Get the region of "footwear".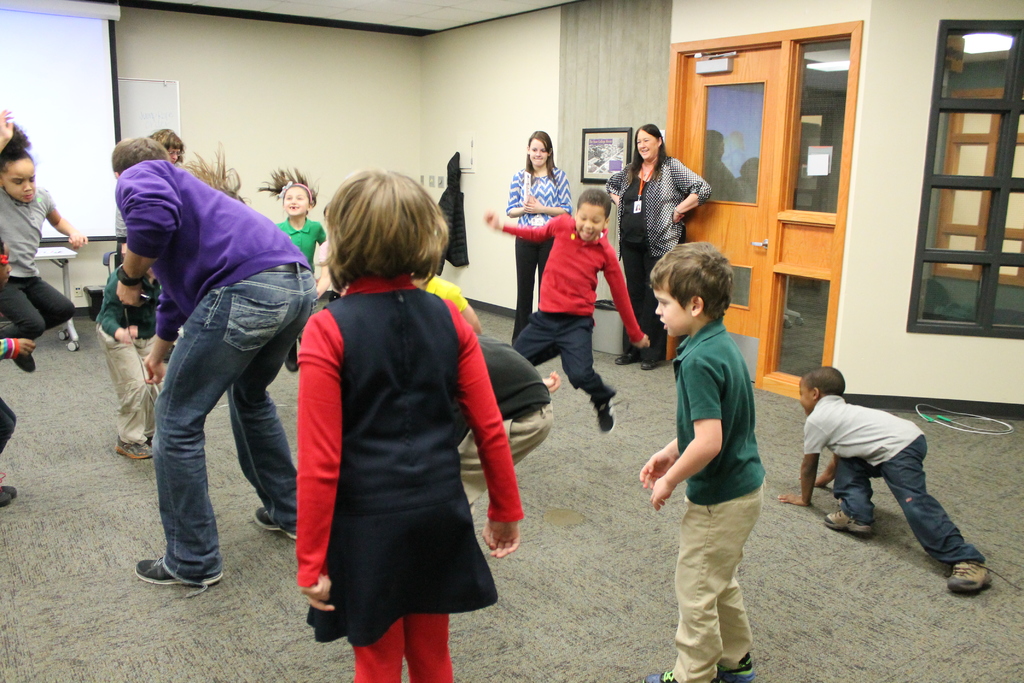
bbox=(0, 495, 12, 509).
